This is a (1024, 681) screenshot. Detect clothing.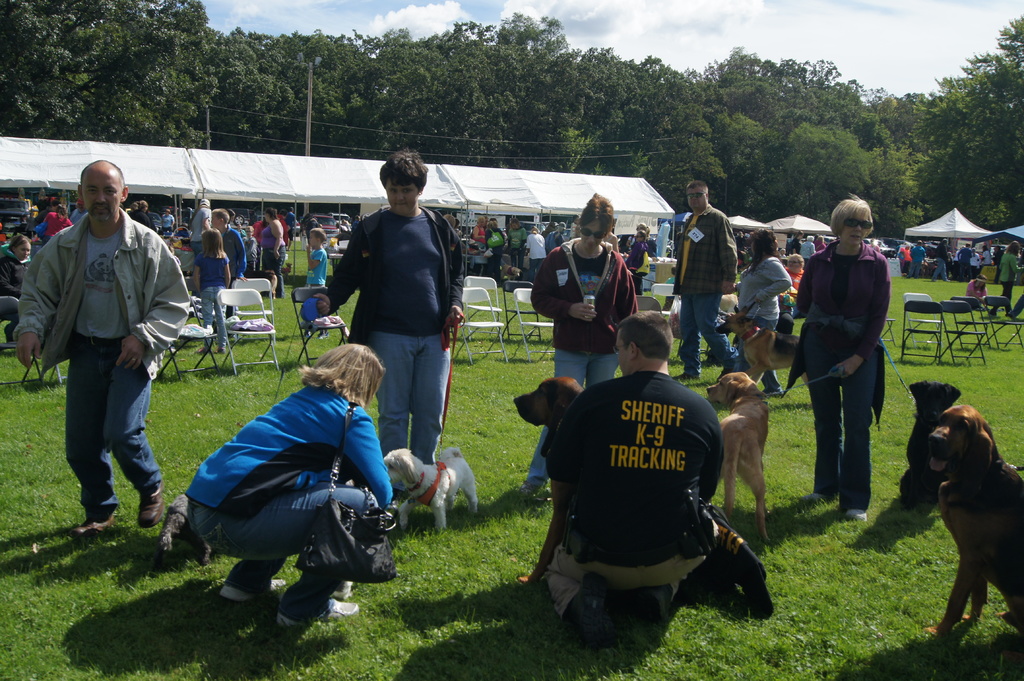
bbox=(484, 229, 504, 287).
